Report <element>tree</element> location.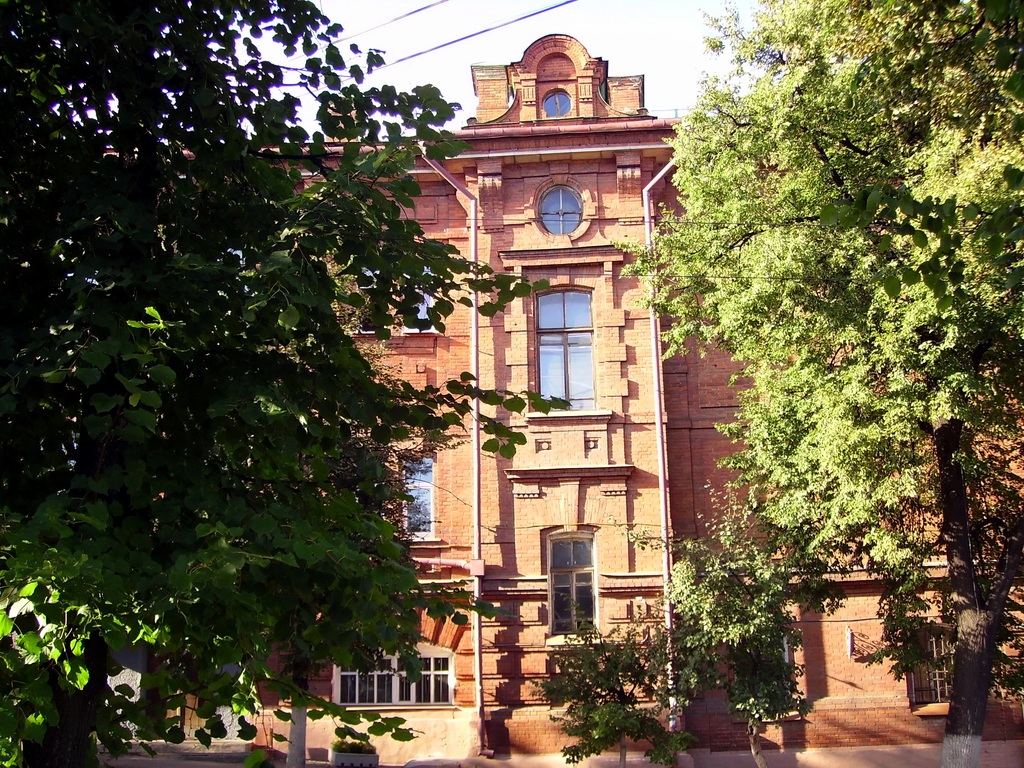
Report: pyautogui.locateOnScreen(520, 593, 695, 767).
